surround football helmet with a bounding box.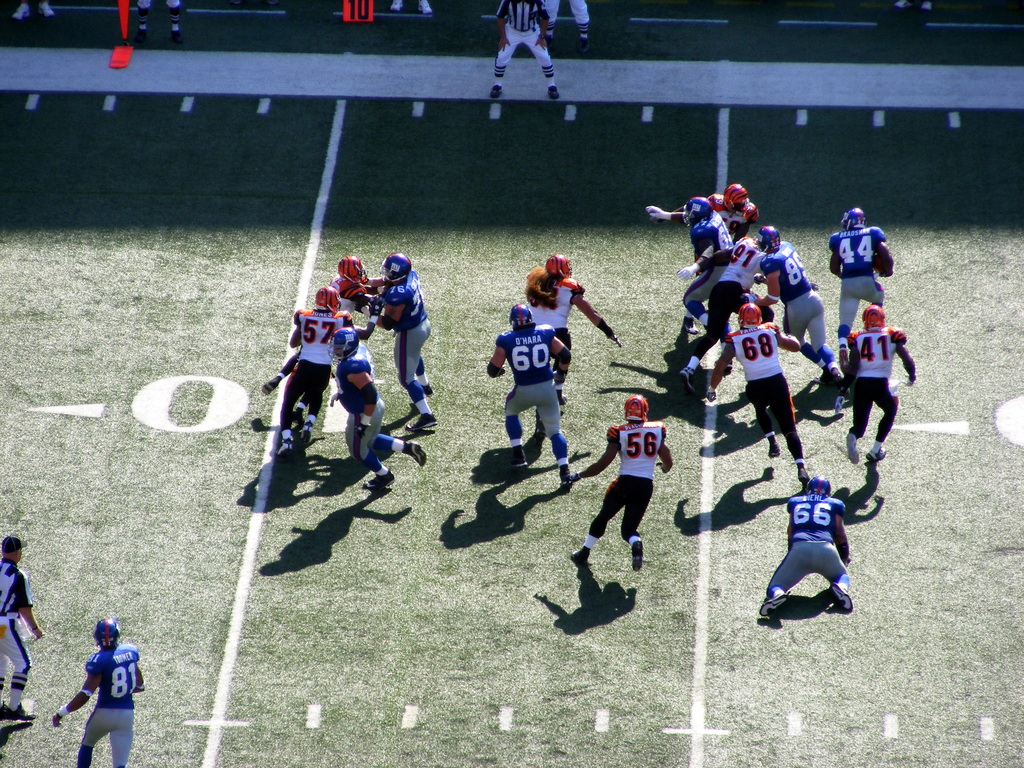
378:244:413:287.
